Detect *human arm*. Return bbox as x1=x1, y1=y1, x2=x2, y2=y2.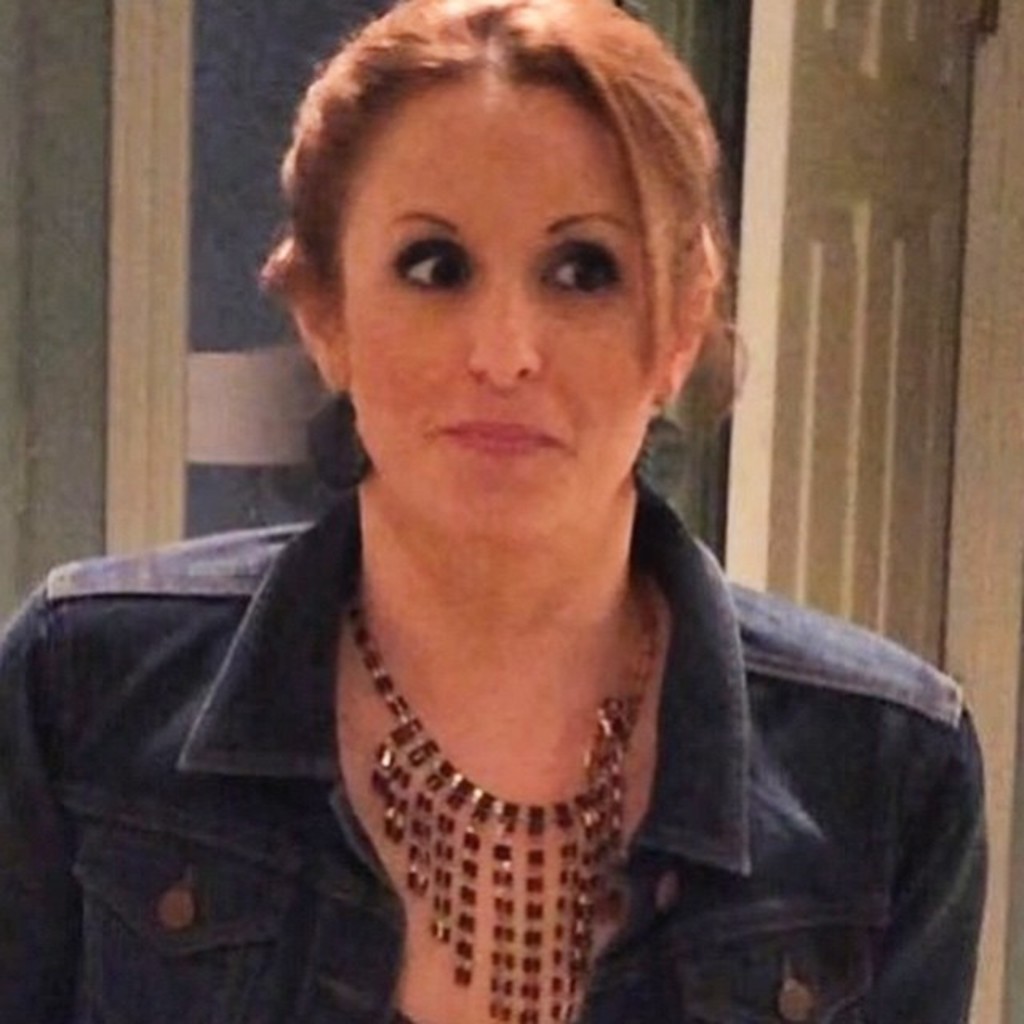
x1=0, y1=573, x2=67, y2=1021.
